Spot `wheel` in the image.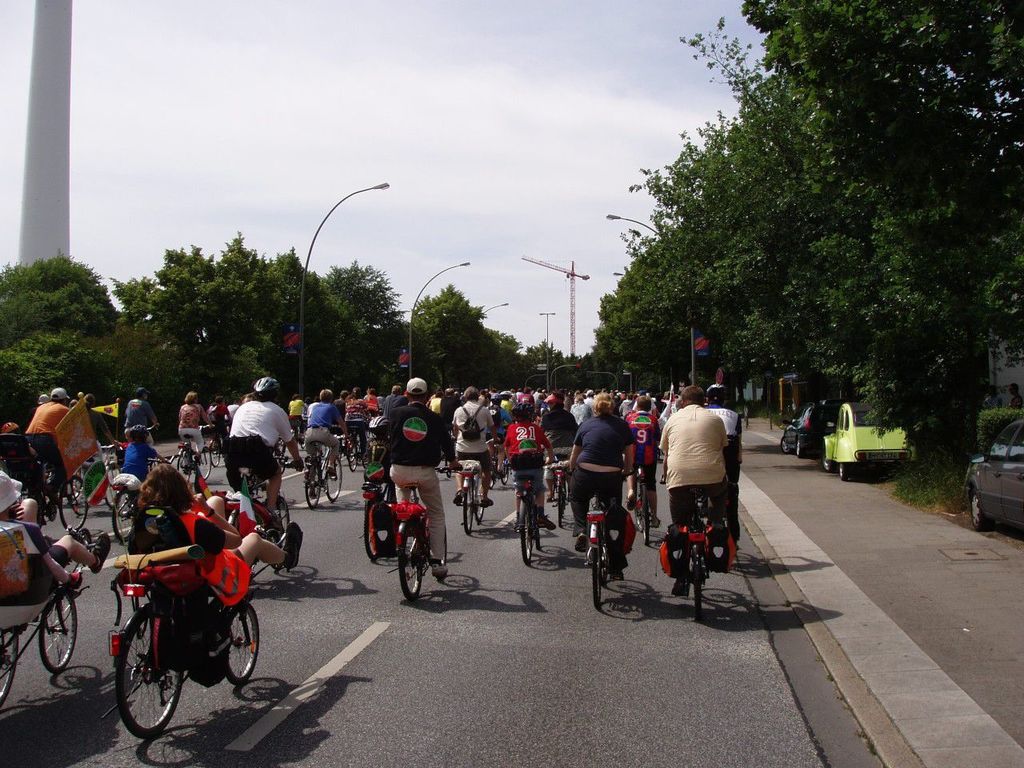
`wheel` found at <region>688, 539, 702, 619</region>.
